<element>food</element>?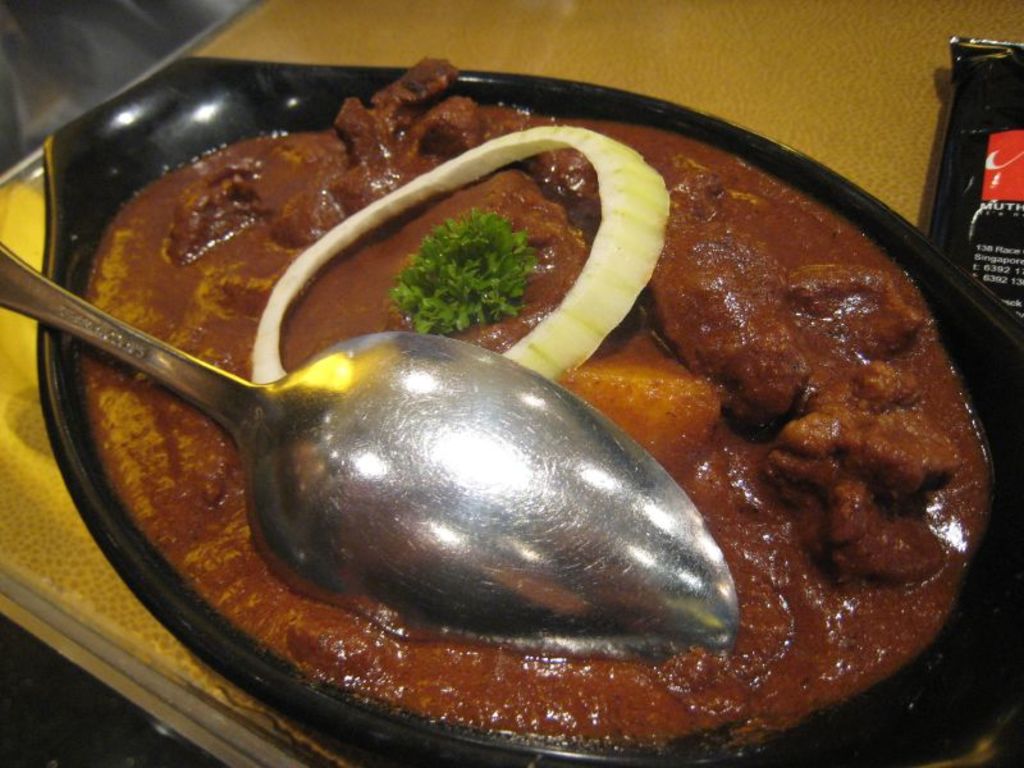
bbox=[148, 49, 951, 721]
